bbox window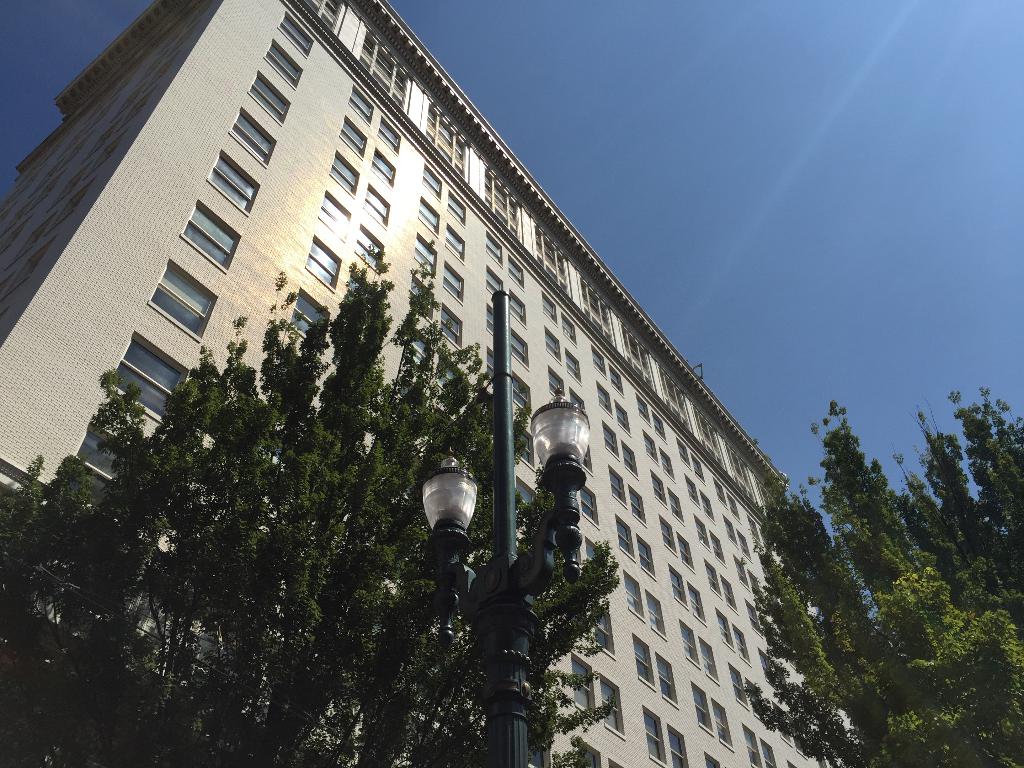
Rect(707, 564, 719, 592)
